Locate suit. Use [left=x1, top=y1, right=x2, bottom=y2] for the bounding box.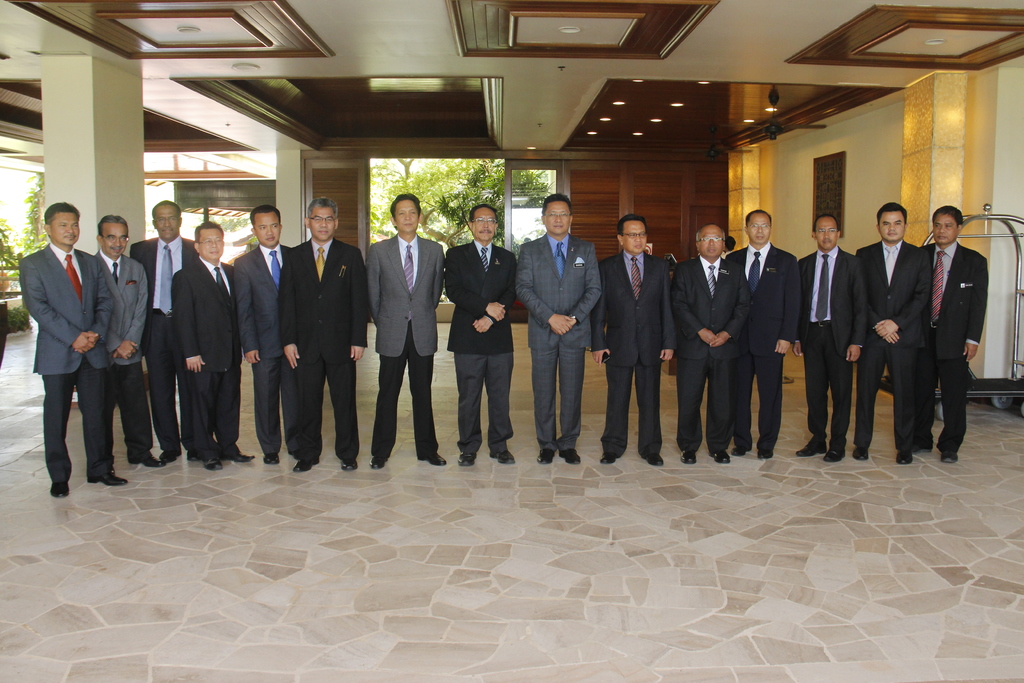
[left=163, top=251, right=242, bottom=459].
